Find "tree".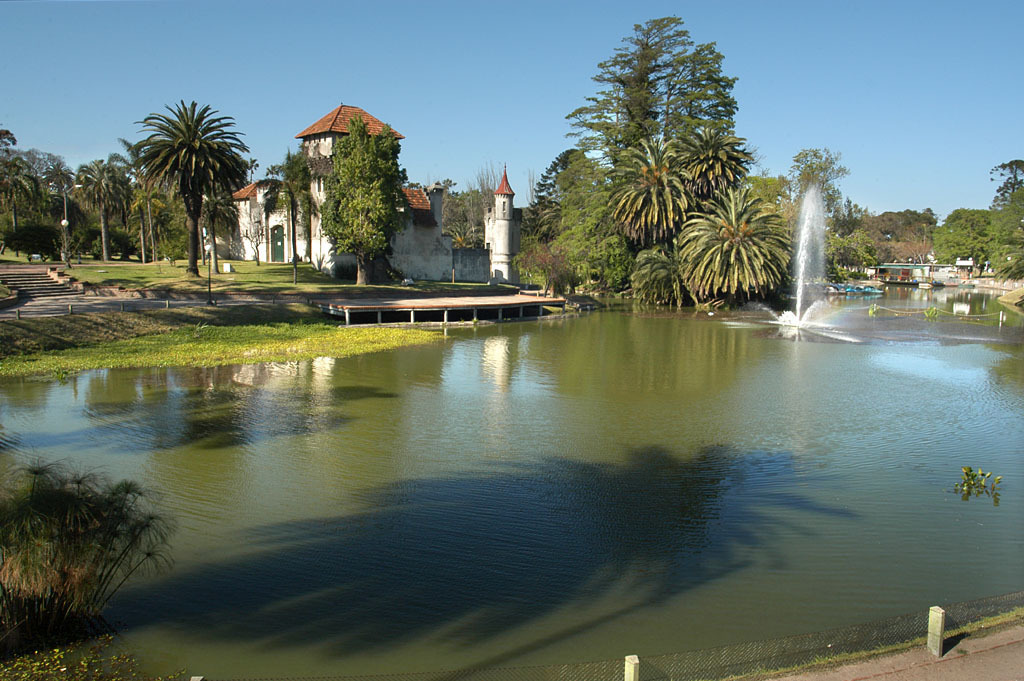
select_region(324, 106, 413, 283).
